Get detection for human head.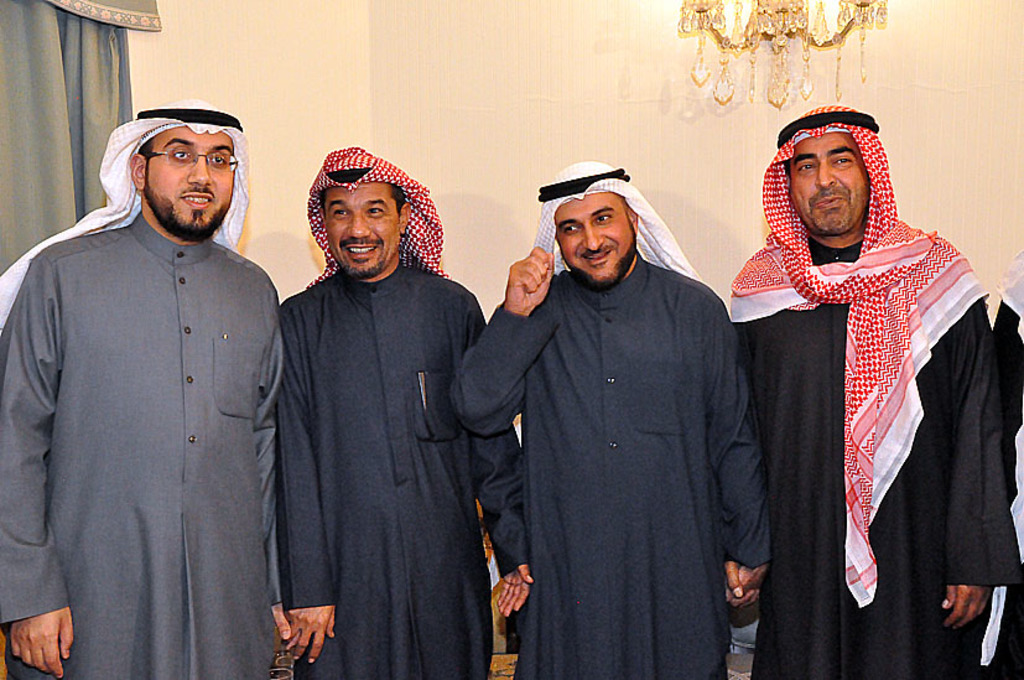
Detection: 316/146/415/279.
